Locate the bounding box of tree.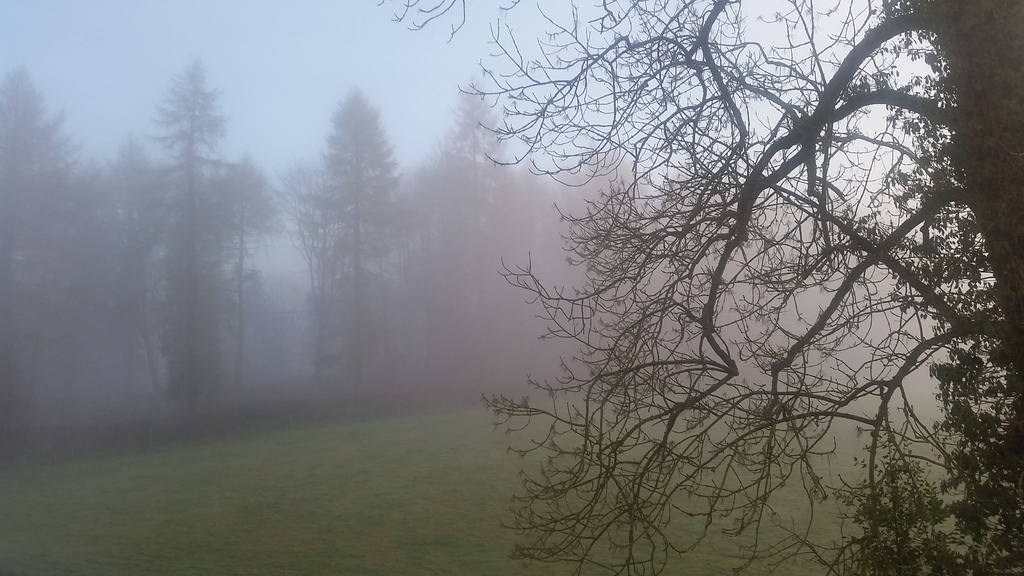
Bounding box: box(376, 0, 1023, 575).
